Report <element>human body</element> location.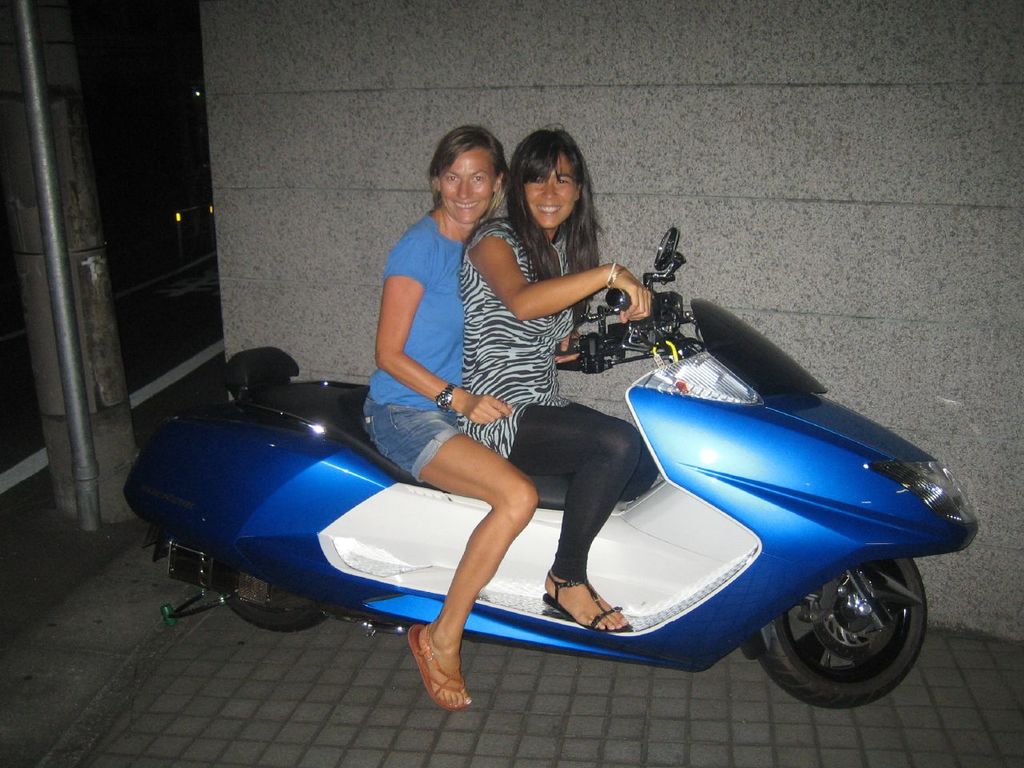
Report: [455, 128, 629, 636].
